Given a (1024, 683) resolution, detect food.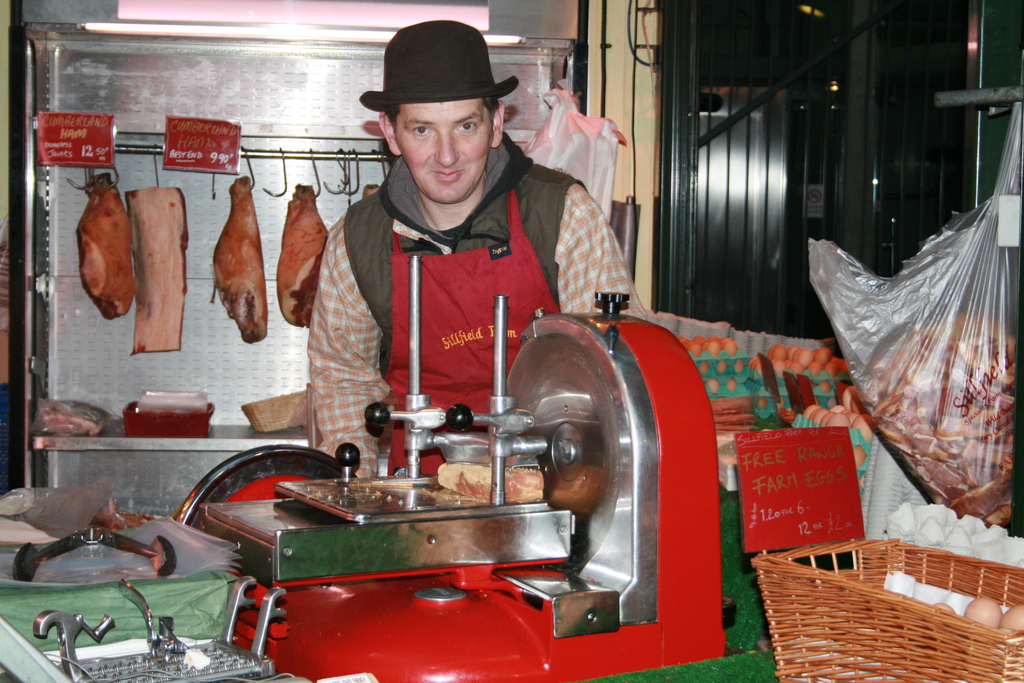
[x1=812, y1=394, x2=822, y2=407].
